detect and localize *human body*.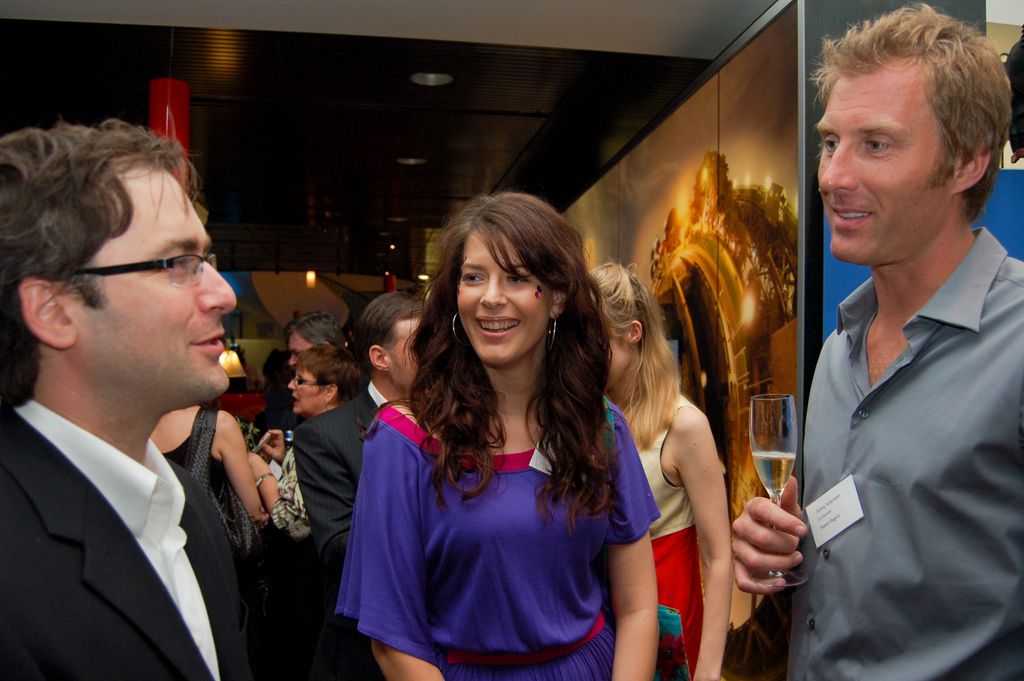
Localized at 794/34/1023/680.
